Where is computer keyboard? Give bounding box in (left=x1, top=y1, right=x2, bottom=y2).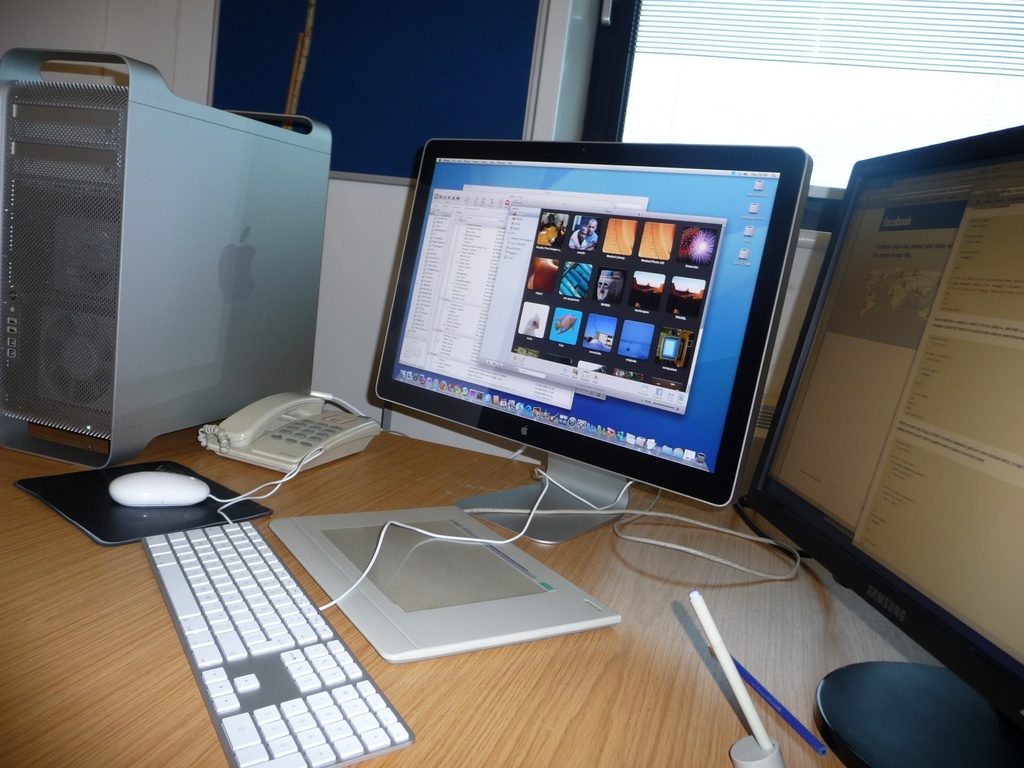
(left=140, top=520, right=413, bottom=767).
